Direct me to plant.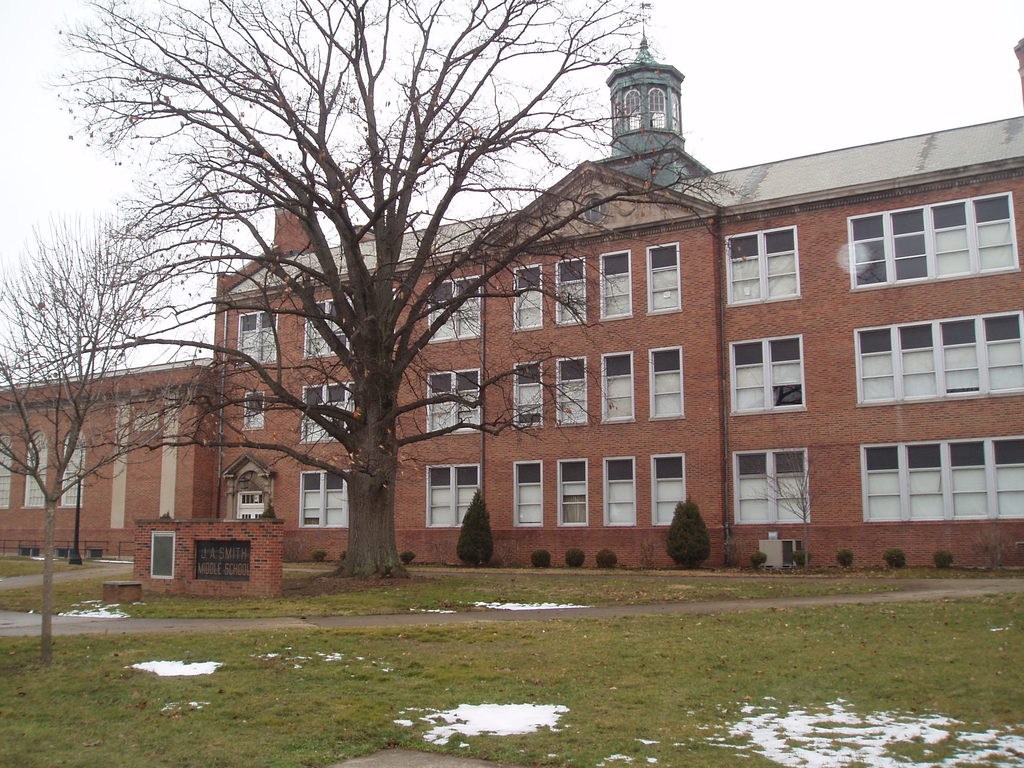
Direction: {"left": 970, "top": 529, "right": 1007, "bottom": 572}.
